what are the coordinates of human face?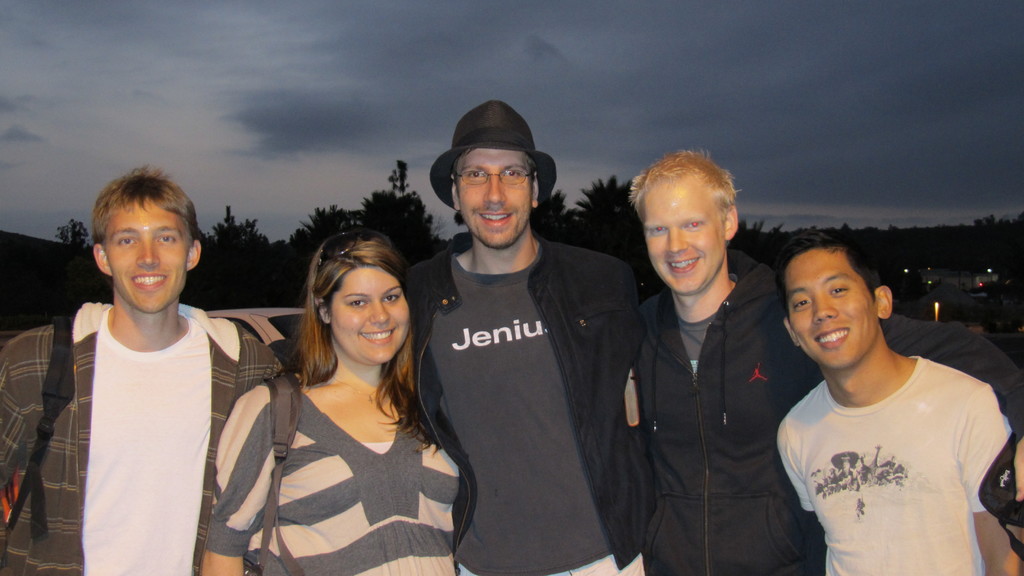
x1=330, y1=269, x2=412, y2=364.
